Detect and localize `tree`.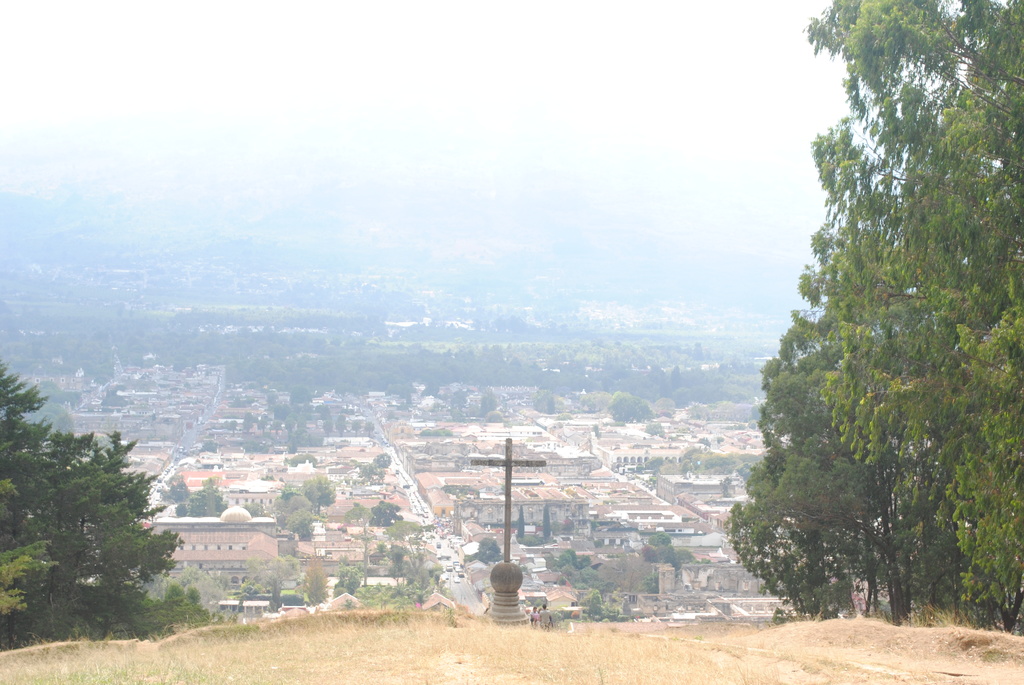
Localized at box(270, 420, 281, 434).
